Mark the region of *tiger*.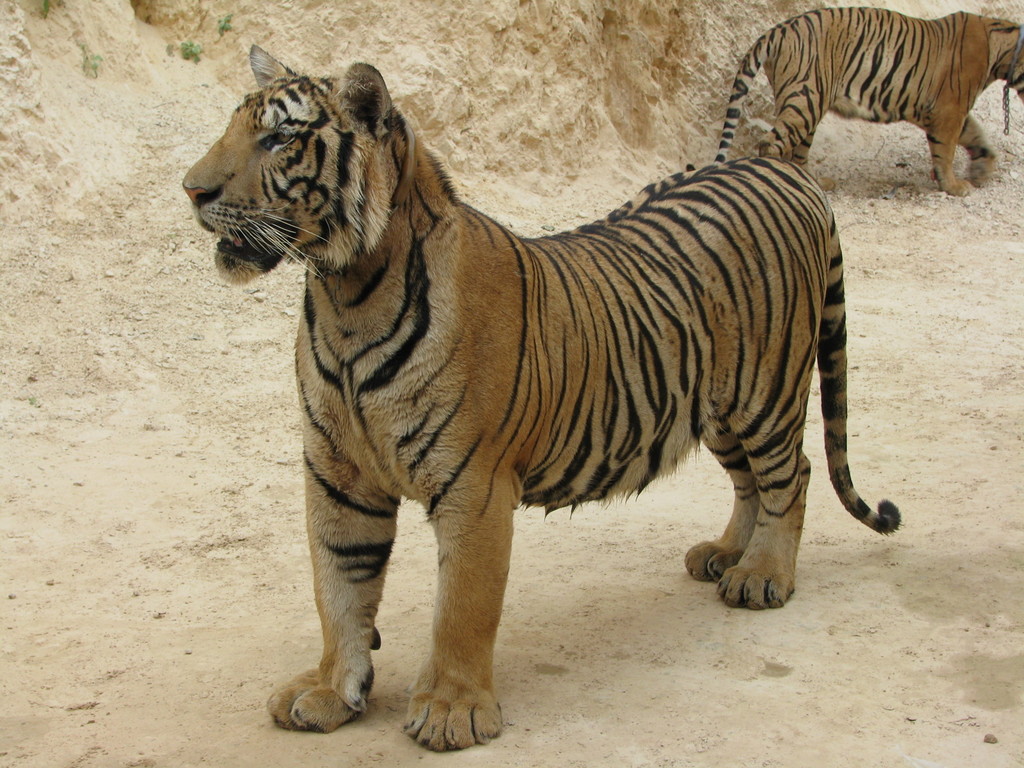
Region: {"left": 178, "top": 41, "right": 899, "bottom": 755}.
